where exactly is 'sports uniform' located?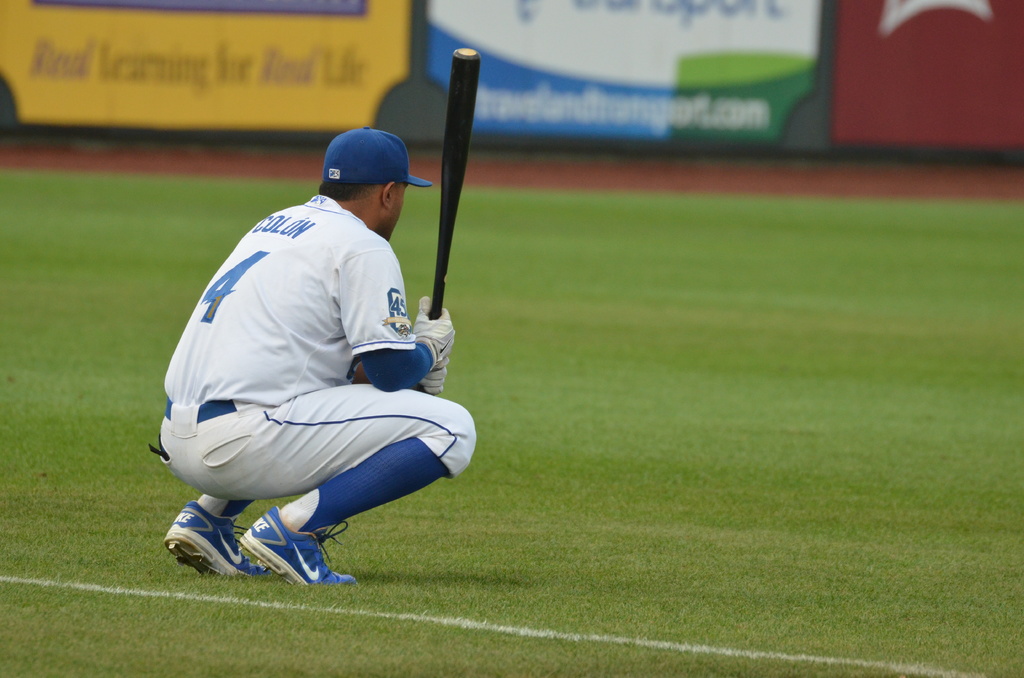
Its bounding box is BBox(162, 188, 474, 539).
